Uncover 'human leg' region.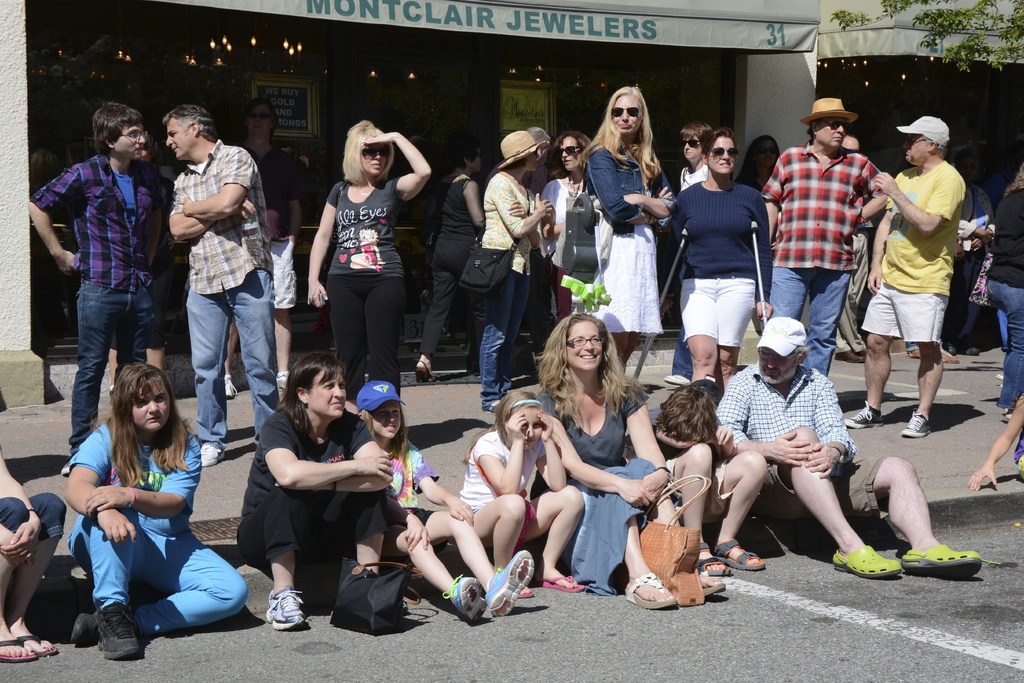
Uncovered: 524:486:584:586.
